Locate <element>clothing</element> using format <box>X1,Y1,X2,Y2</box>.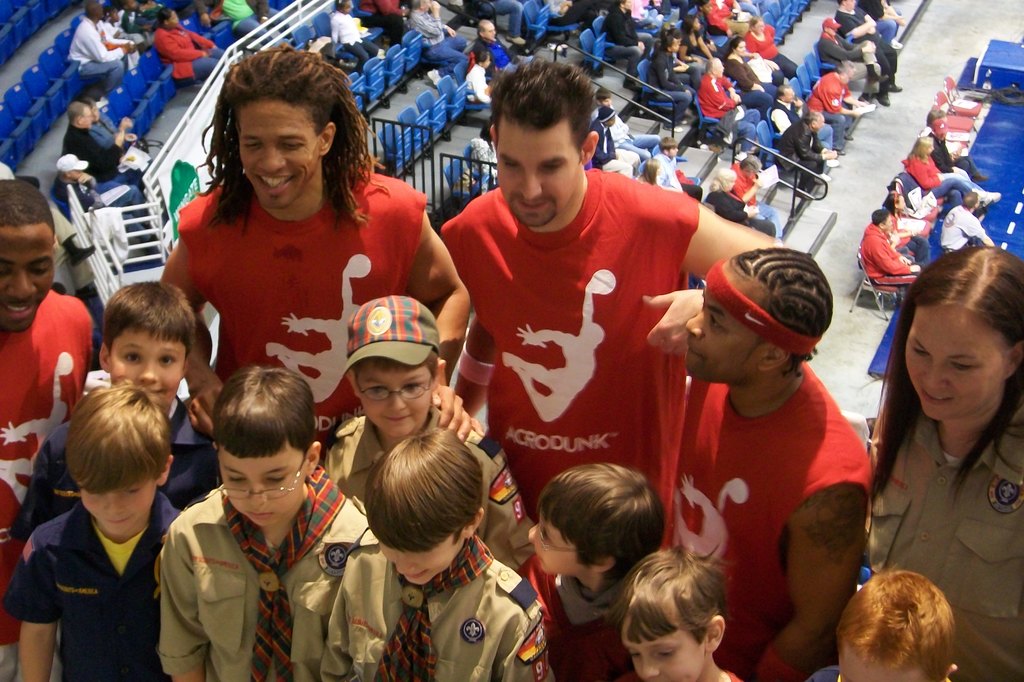
<box>941,206,982,253</box>.
